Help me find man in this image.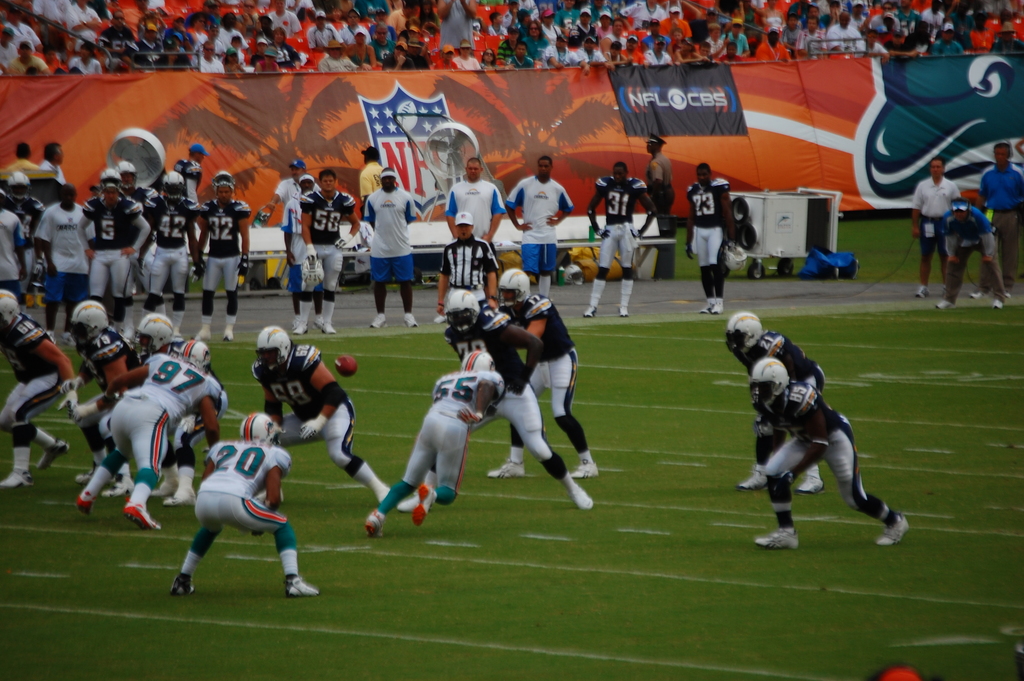
Found it: (909, 155, 964, 294).
